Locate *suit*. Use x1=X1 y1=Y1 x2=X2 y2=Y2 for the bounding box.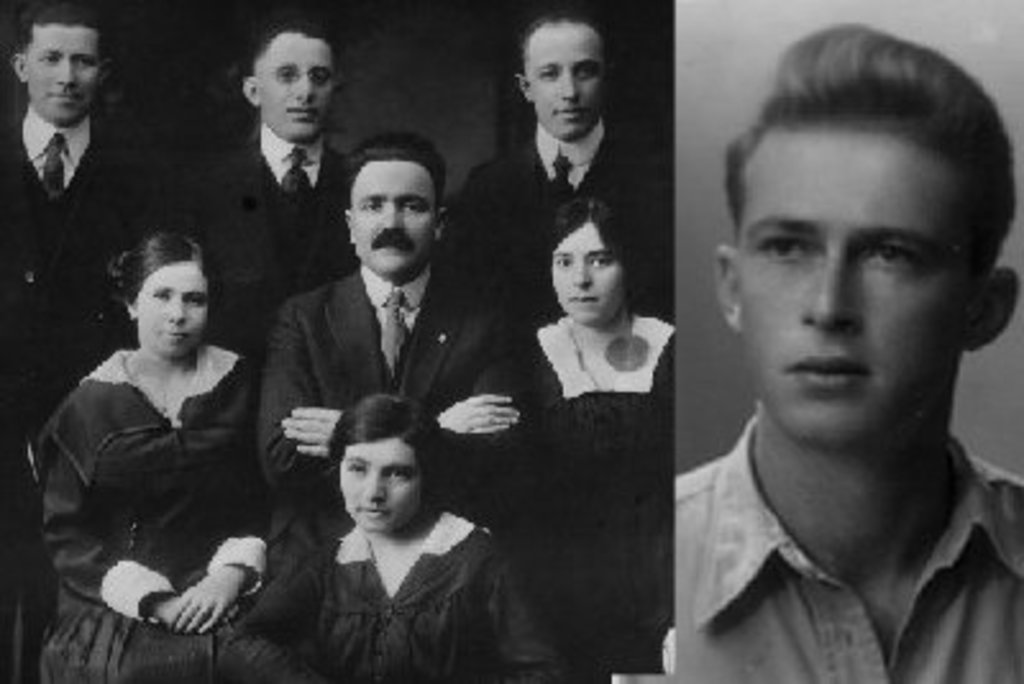
x1=461 y1=118 x2=676 y2=336.
